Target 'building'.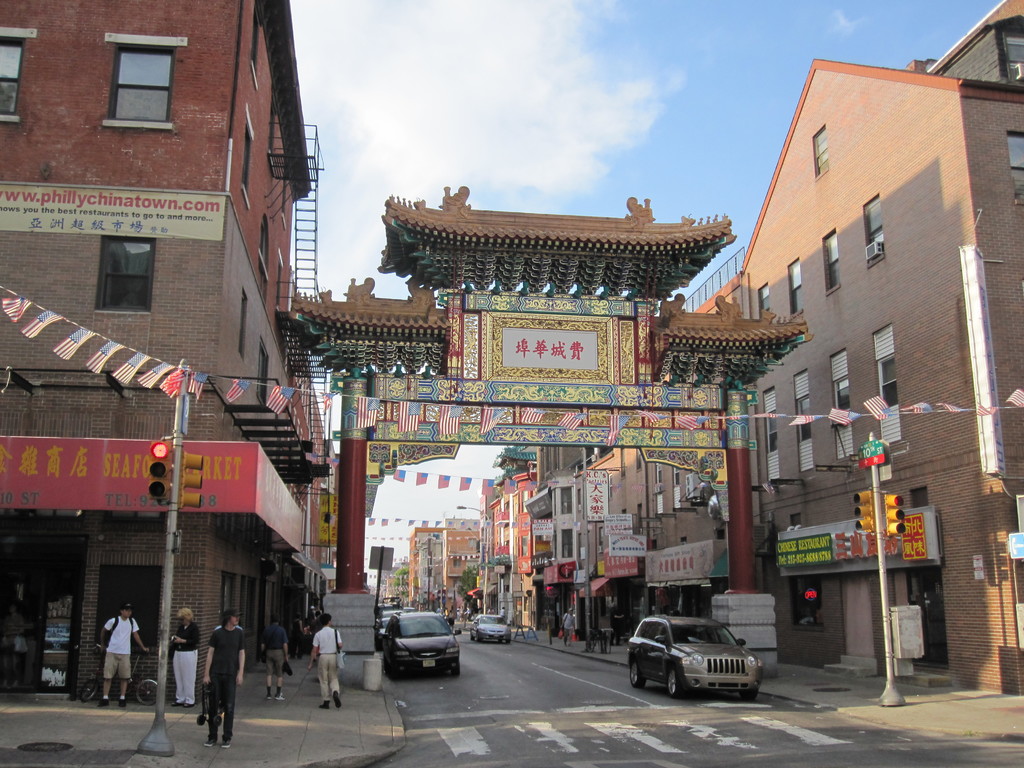
Target region: {"x1": 0, "y1": 0, "x2": 342, "y2": 708}.
